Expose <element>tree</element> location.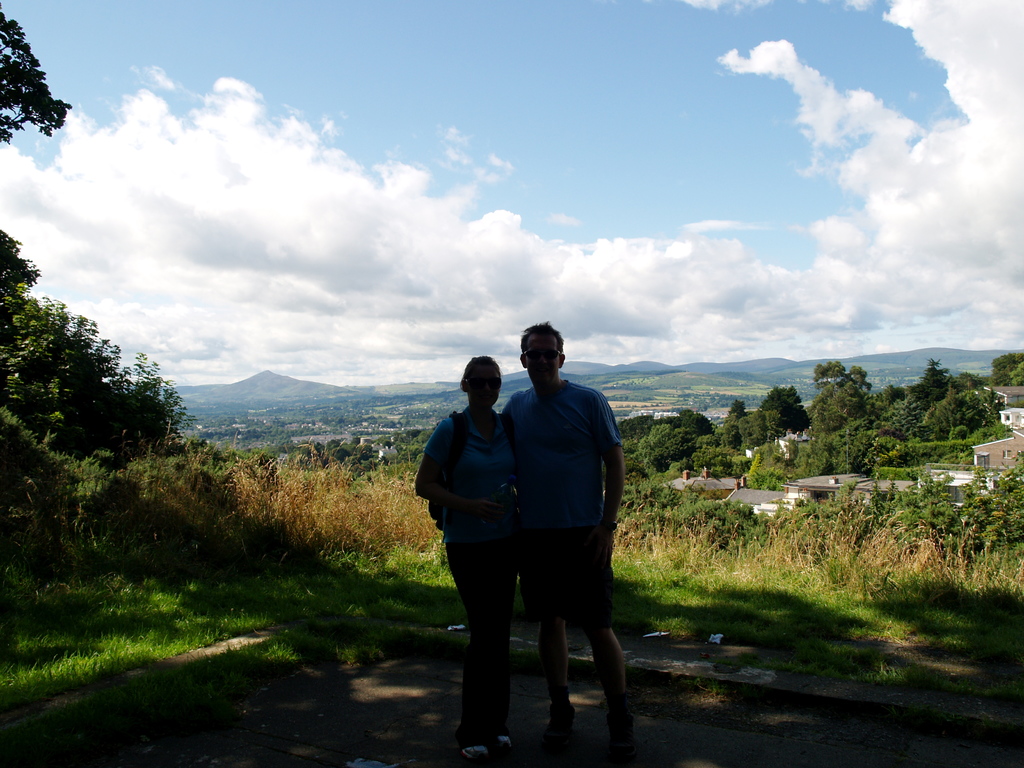
Exposed at box(759, 382, 812, 449).
